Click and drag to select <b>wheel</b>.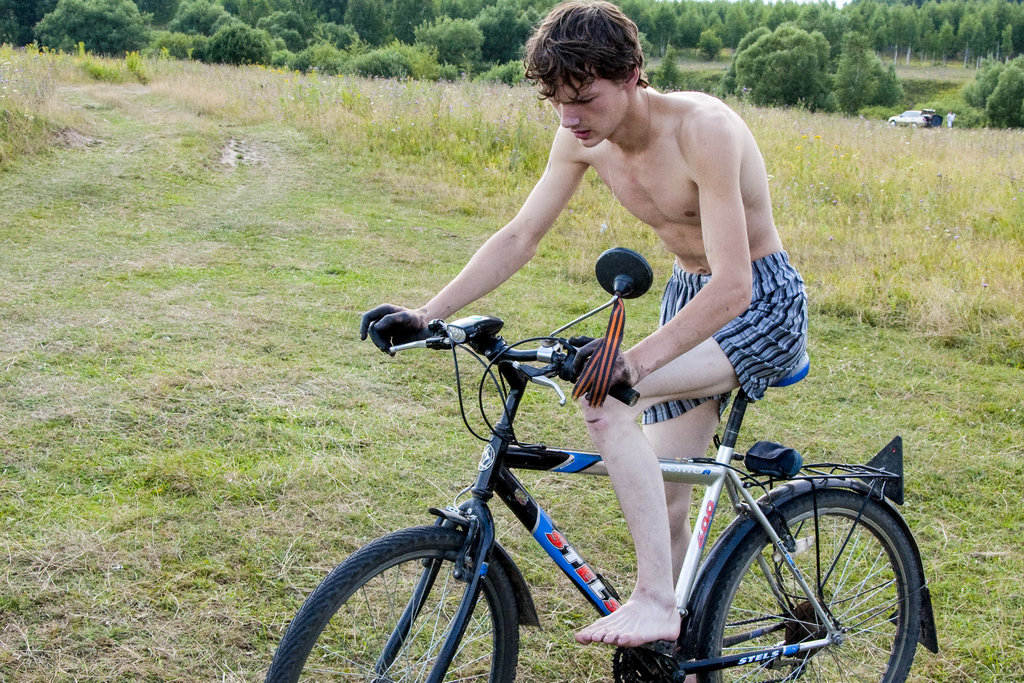
Selection: pyautogui.locateOnScreen(263, 524, 518, 682).
